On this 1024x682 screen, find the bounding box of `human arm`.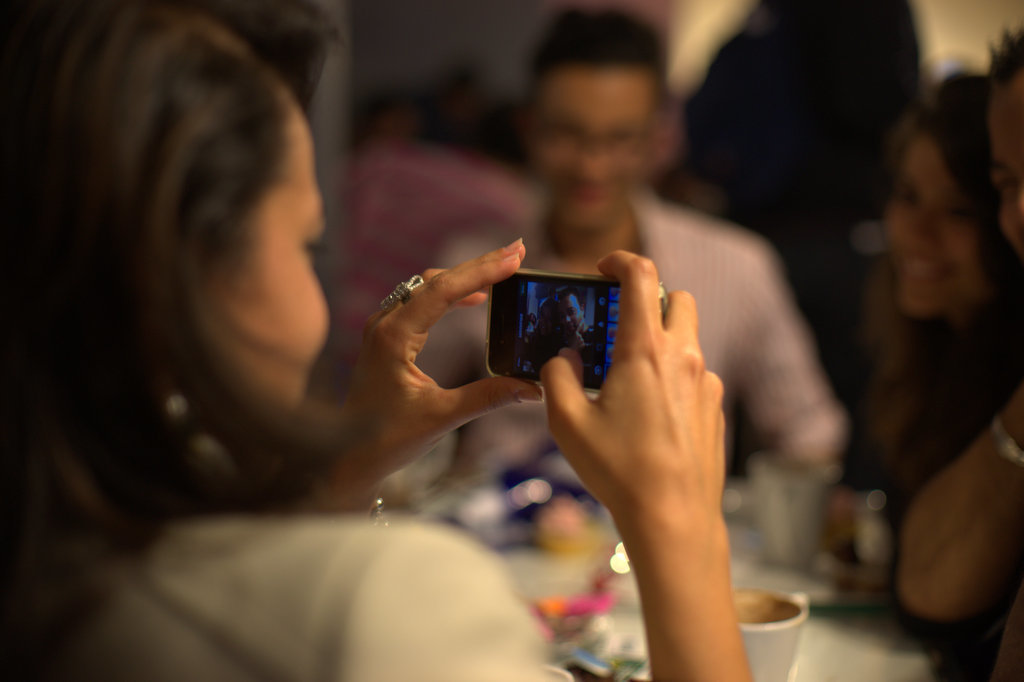
Bounding box: (x1=727, y1=266, x2=843, y2=473).
